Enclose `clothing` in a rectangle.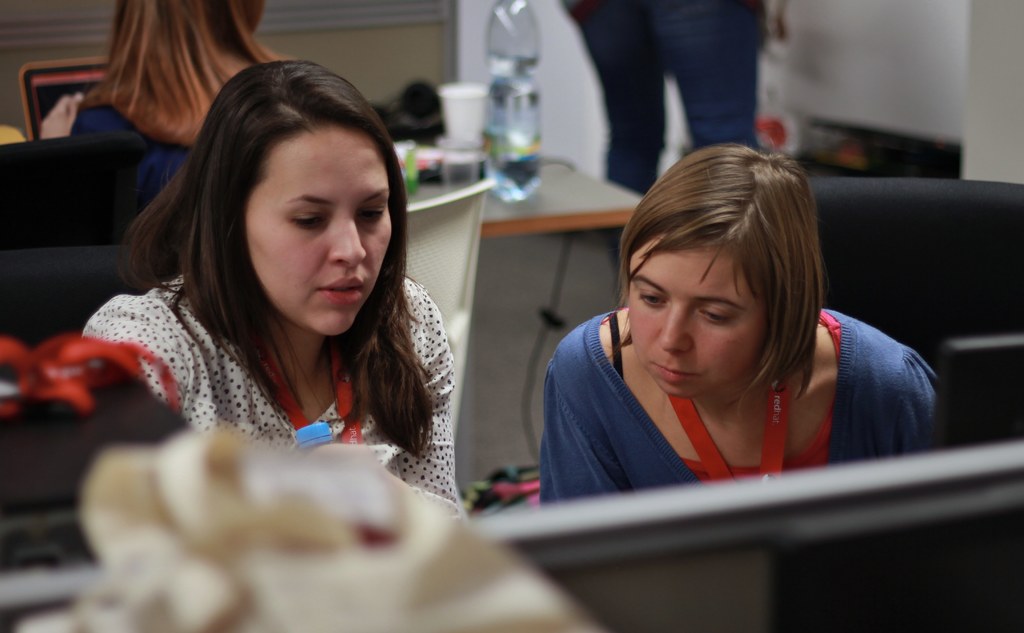
rect(559, 0, 769, 199).
